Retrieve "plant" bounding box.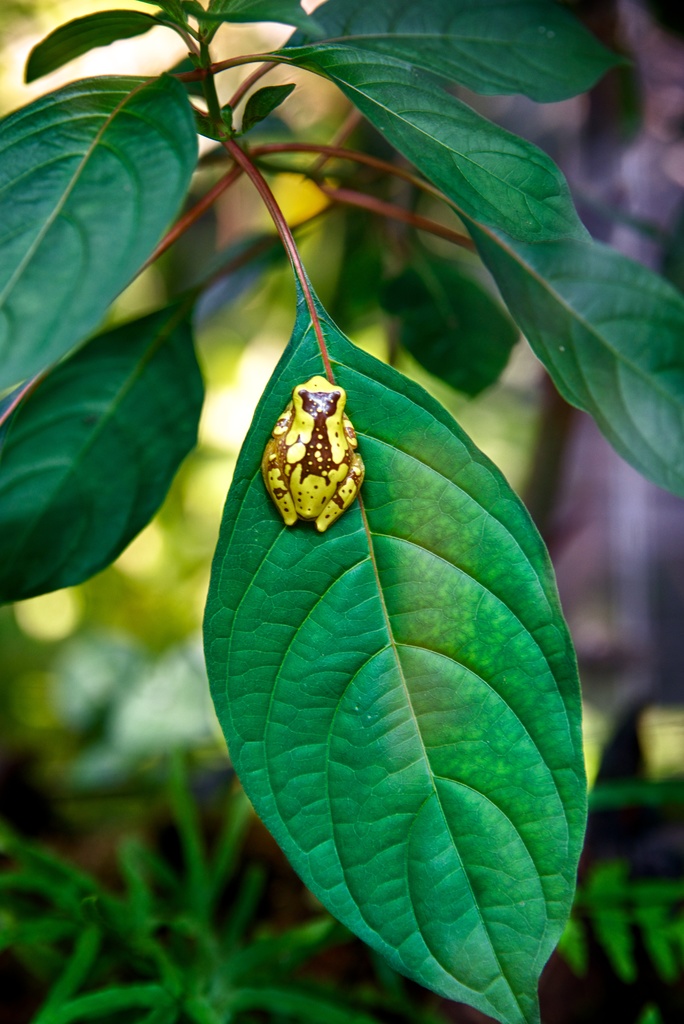
Bounding box: x1=96 y1=31 x2=633 y2=993.
